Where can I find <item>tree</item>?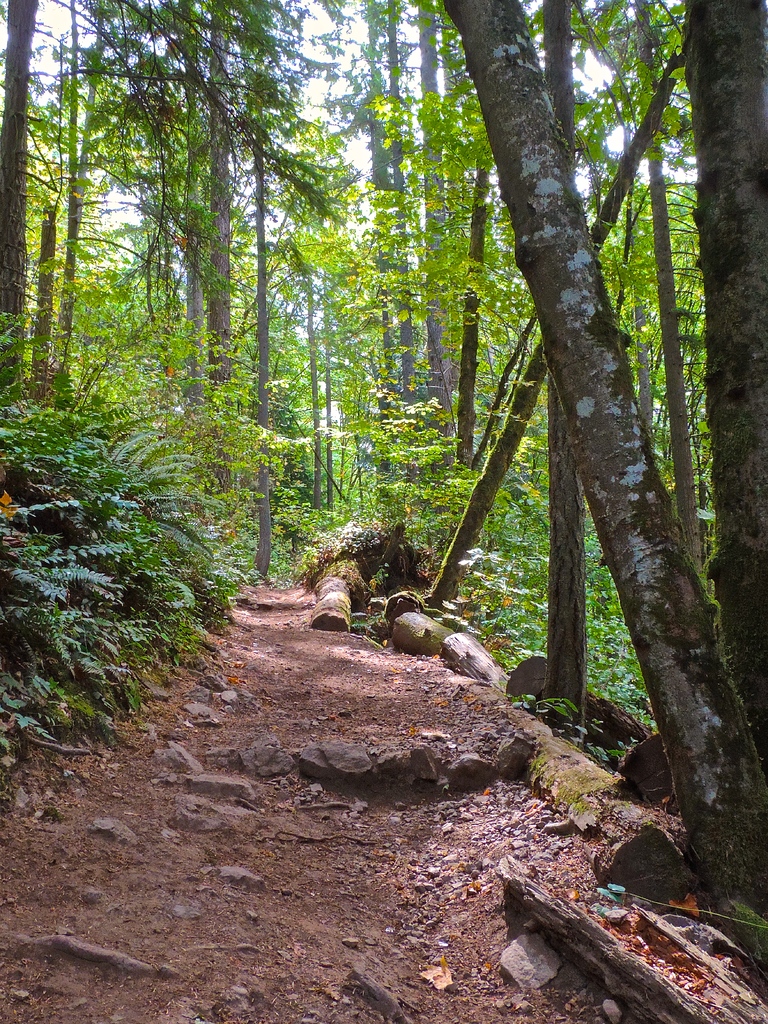
You can find it at select_region(679, 0, 767, 781).
